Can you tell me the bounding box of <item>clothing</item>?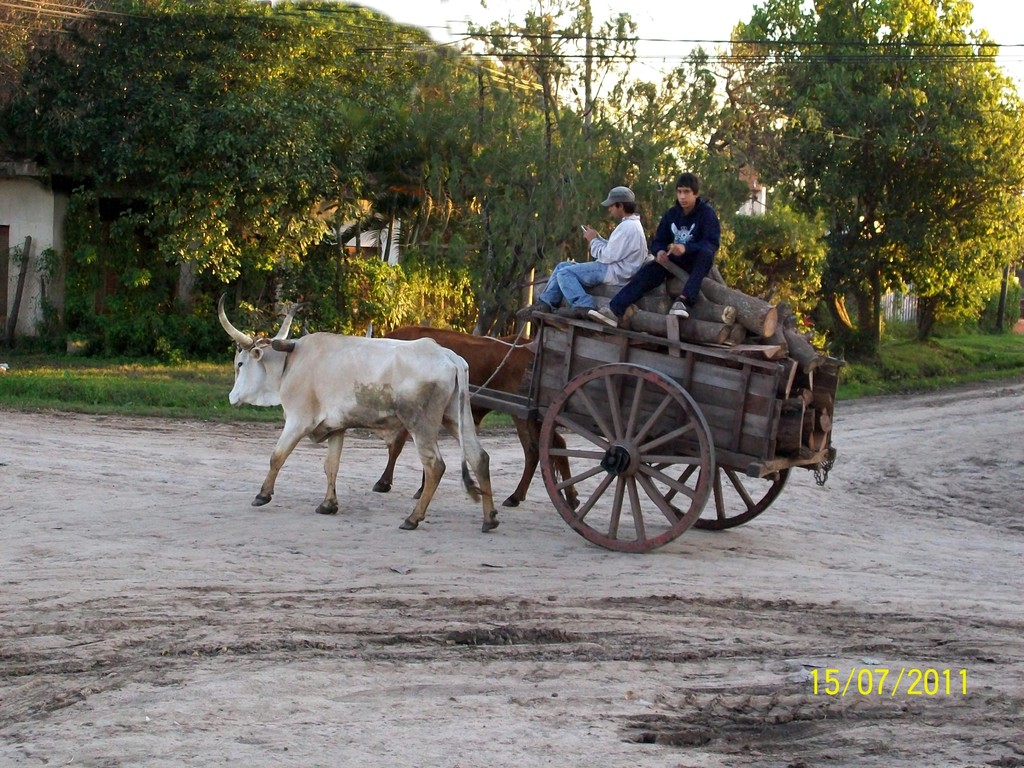
[left=607, top=203, right=717, bottom=322].
